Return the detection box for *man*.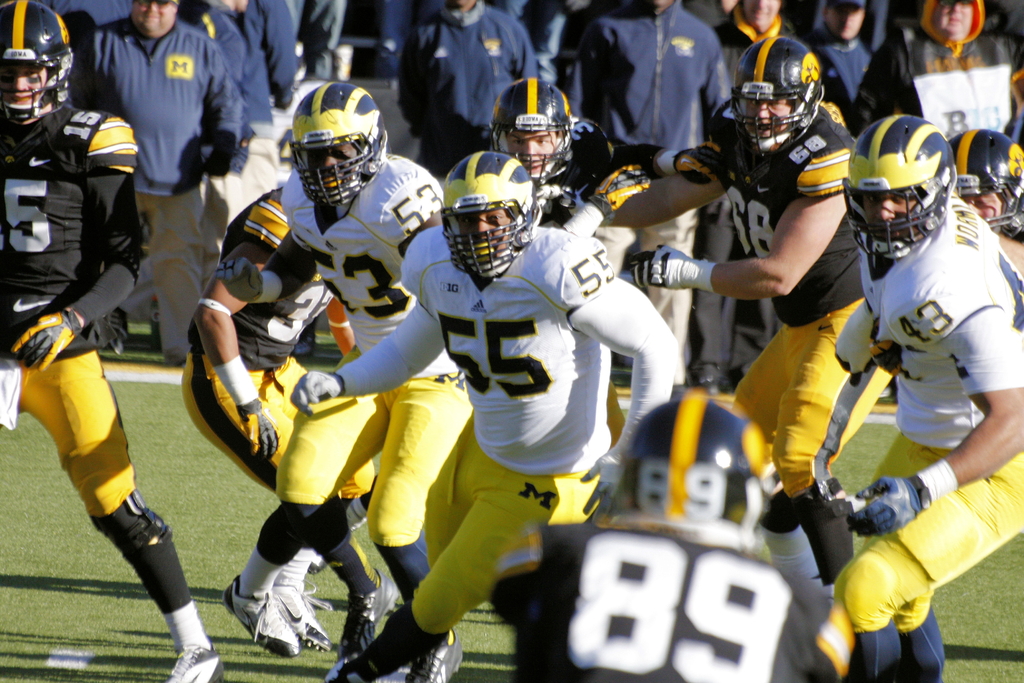
x1=947, y1=124, x2=1023, y2=248.
